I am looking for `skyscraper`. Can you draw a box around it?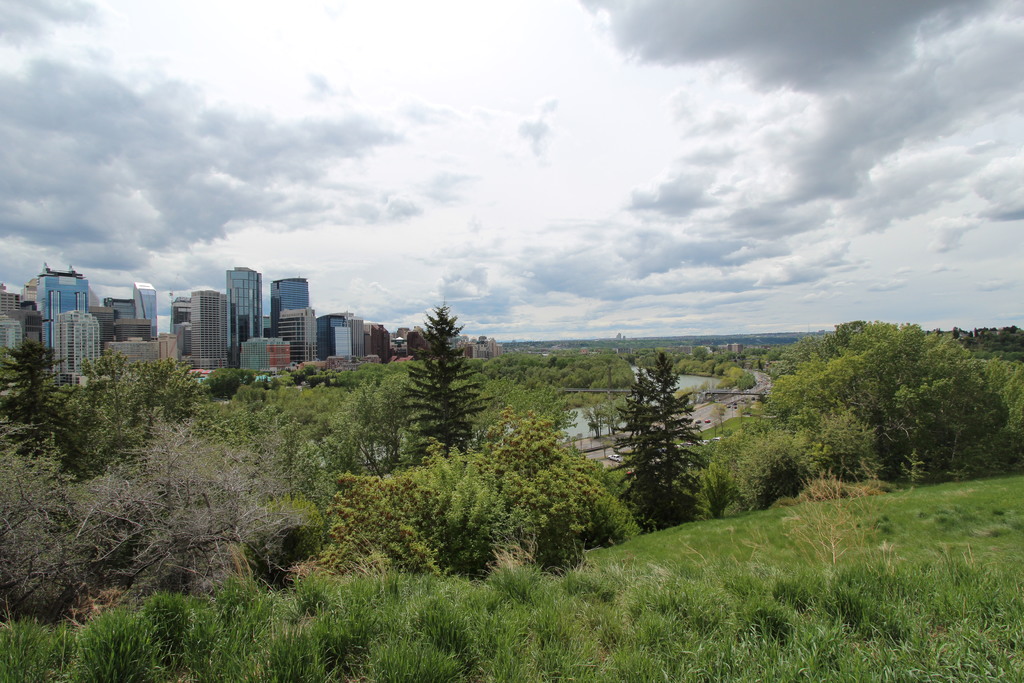
Sure, the bounding box is <region>222, 257, 267, 366</region>.
